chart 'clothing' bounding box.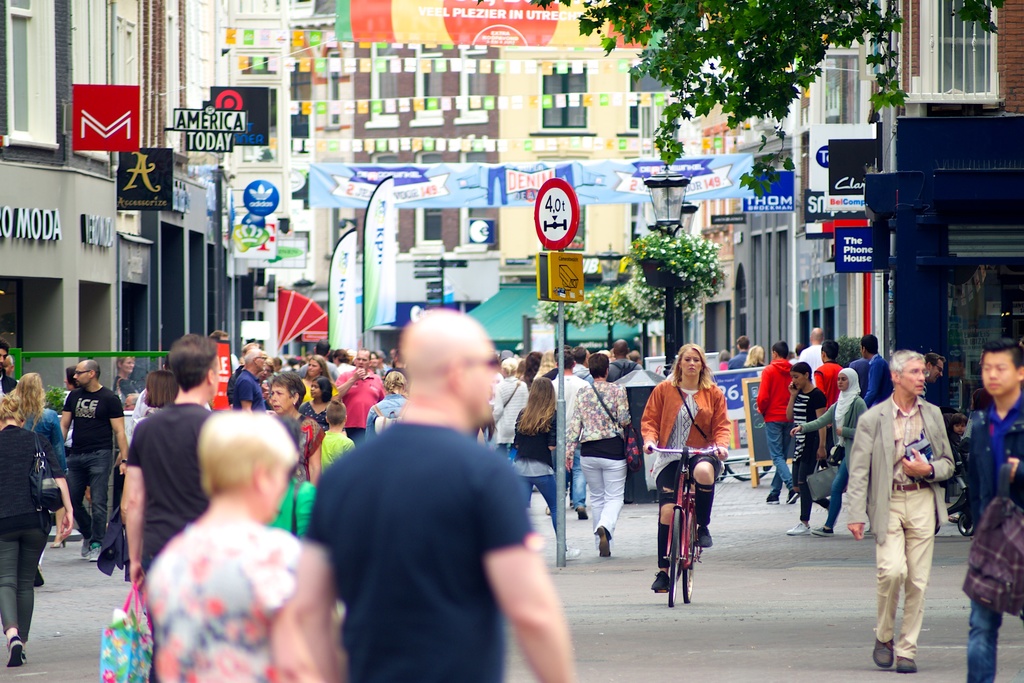
Charted: BBox(150, 504, 366, 682).
